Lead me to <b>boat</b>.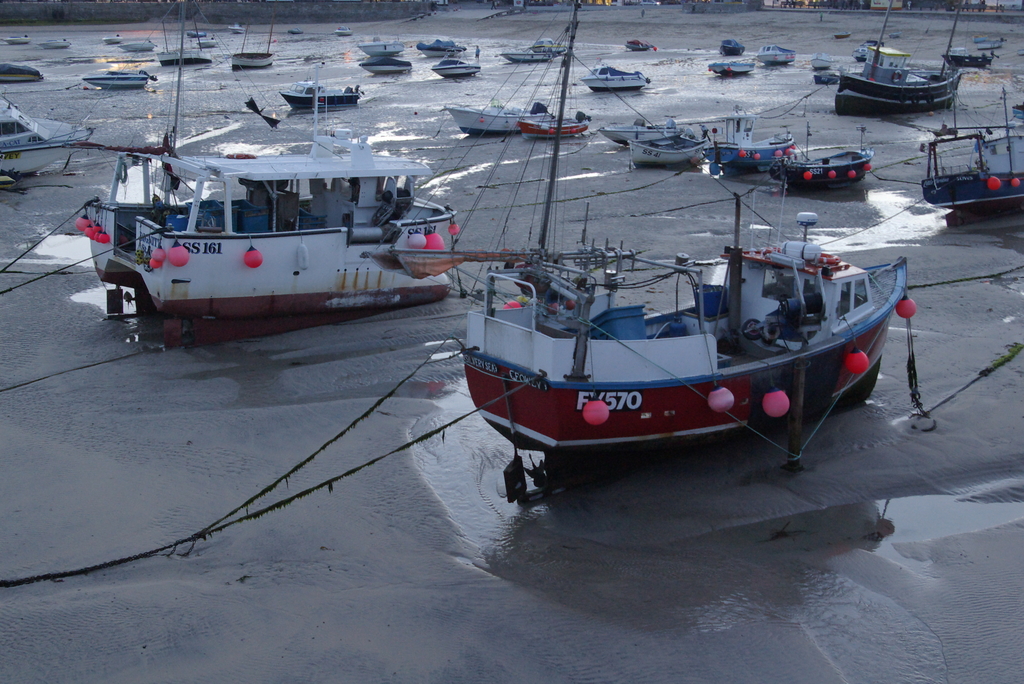
Lead to left=123, top=36, right=157, bottom=54.
